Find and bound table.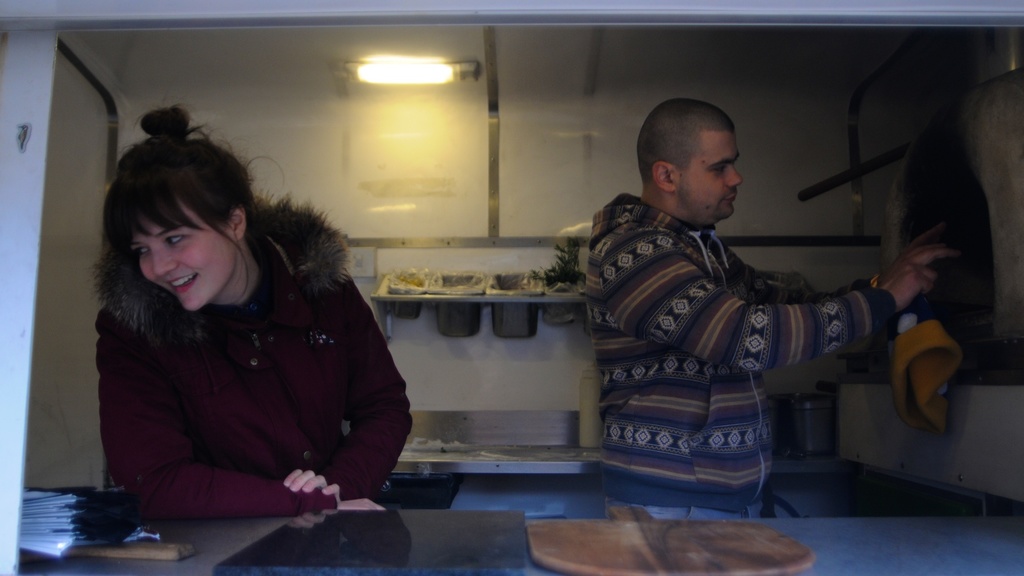
Bound: pyautogui.locateOnScreen(67, 512, 1023, 575).
